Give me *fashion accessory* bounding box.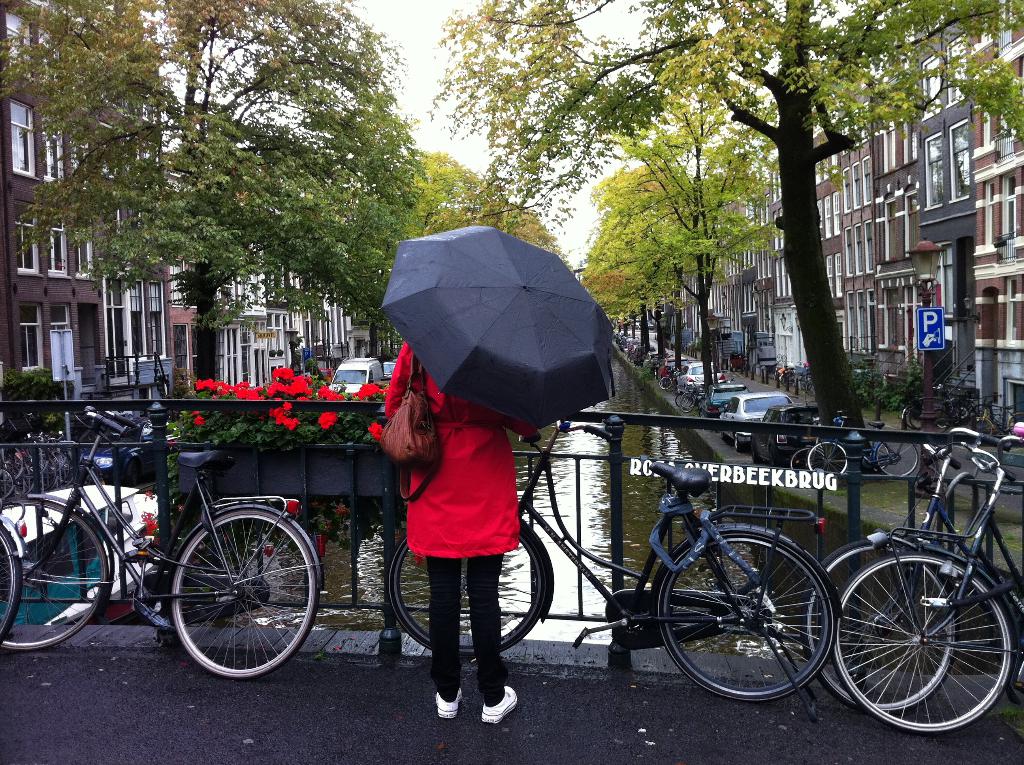
rect(380, 353, 442, 503).
